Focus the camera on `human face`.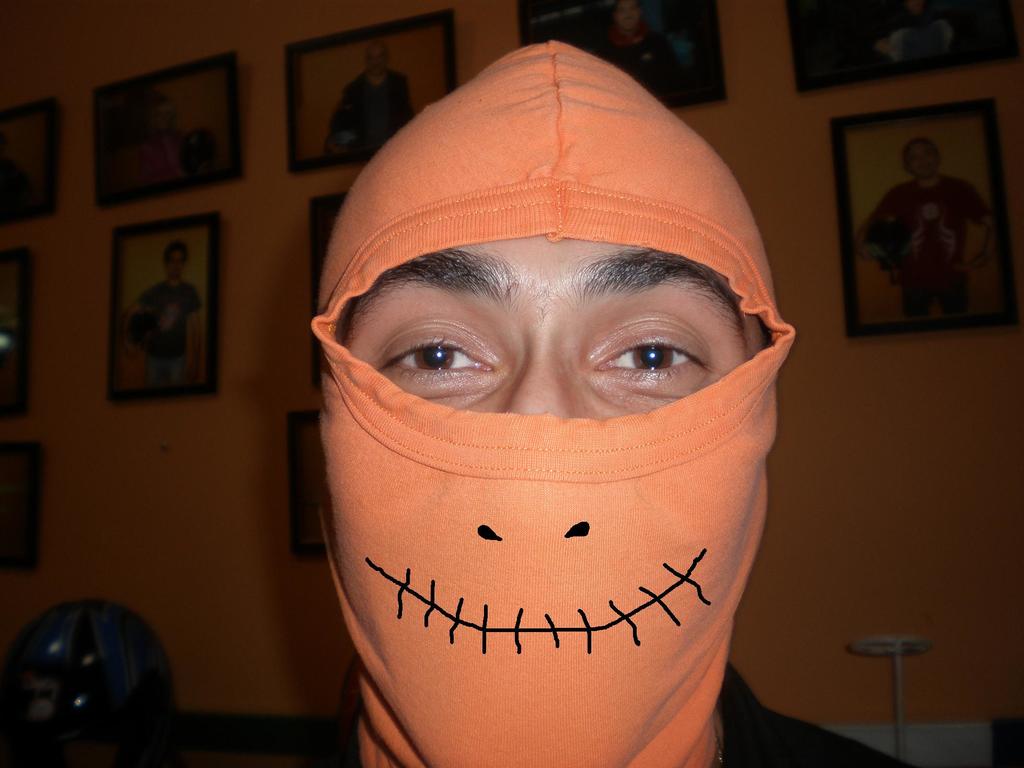
Focus region: [x1=906, y1=140, x2=942, y2=177].
